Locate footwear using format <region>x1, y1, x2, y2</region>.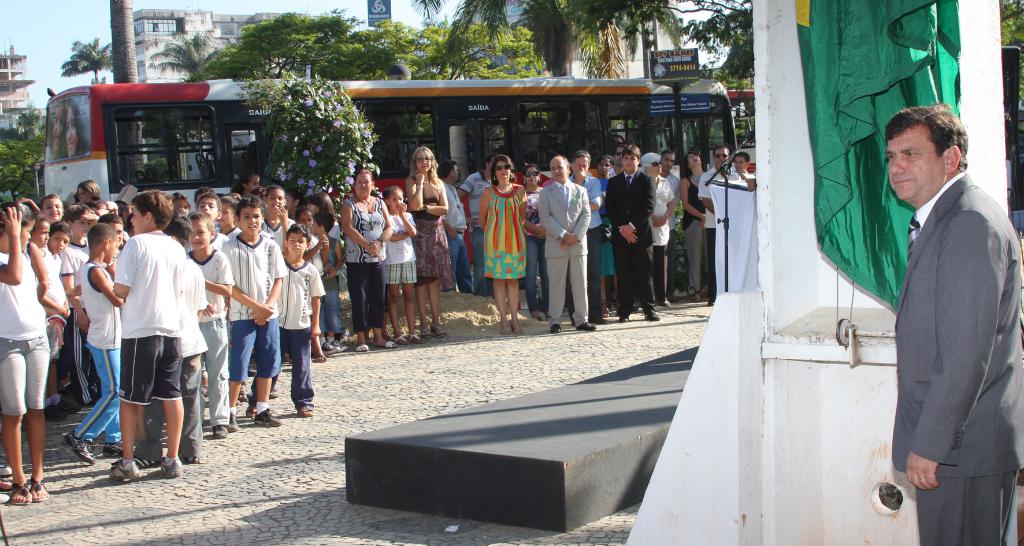
<region>503, 326, 513, 337</region>.
